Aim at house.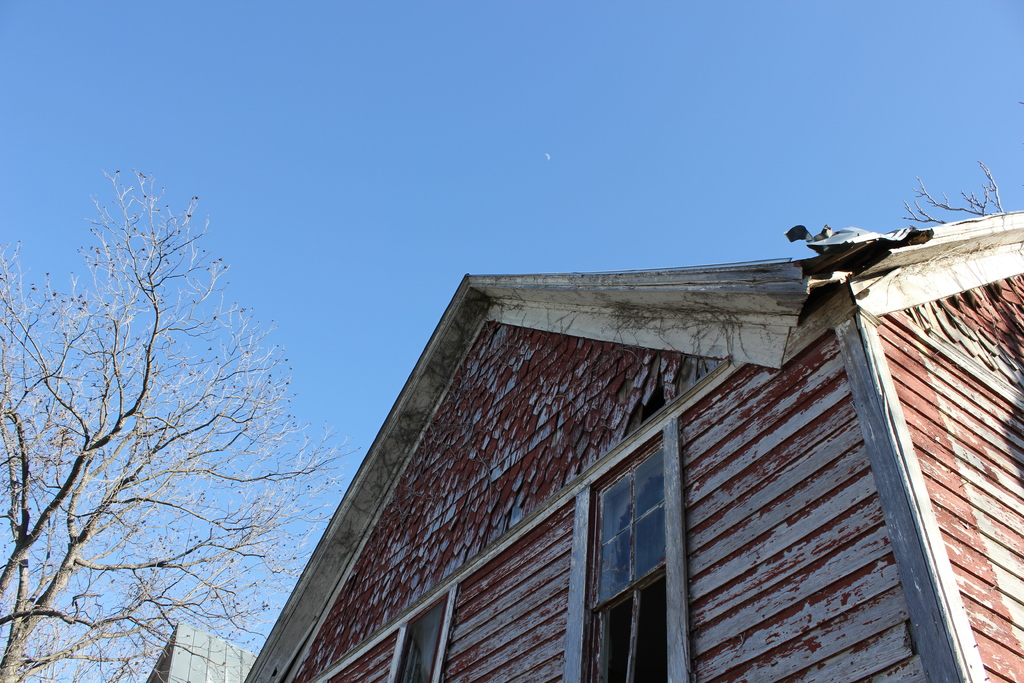
Aimed at crop(139, 625, 260, 680).
